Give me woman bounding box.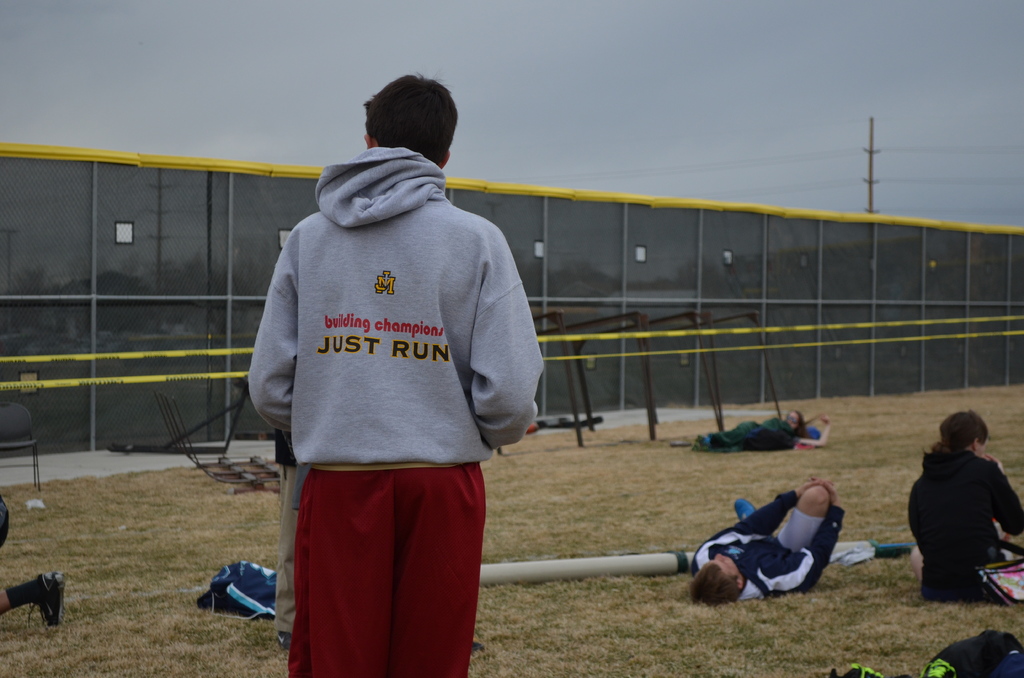
(692, 407, 838, 454).
